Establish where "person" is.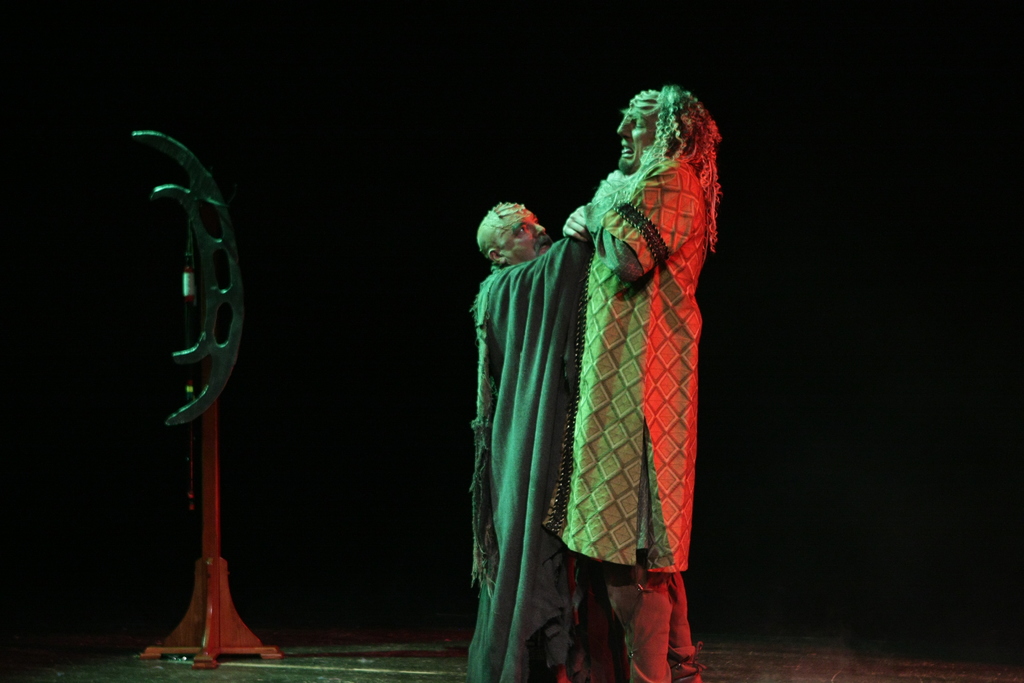
Established at x1=467 y1=199 x2=596 y2=682.
